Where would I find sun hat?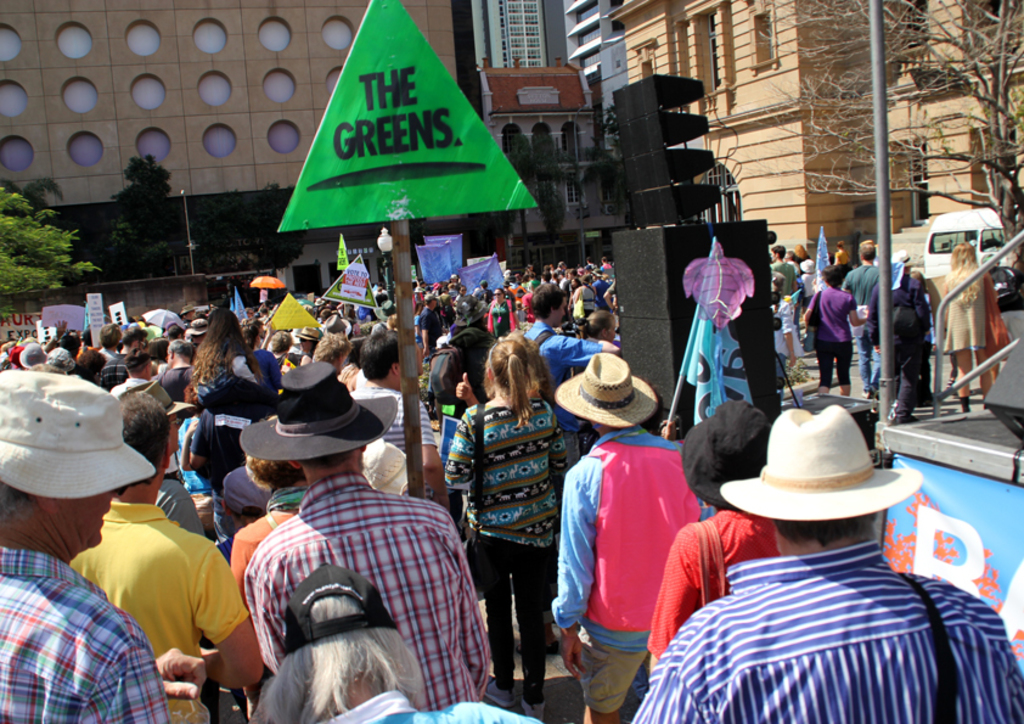
At {"left": 323, "top": 310, "right": 347, "bottom": 335}.
